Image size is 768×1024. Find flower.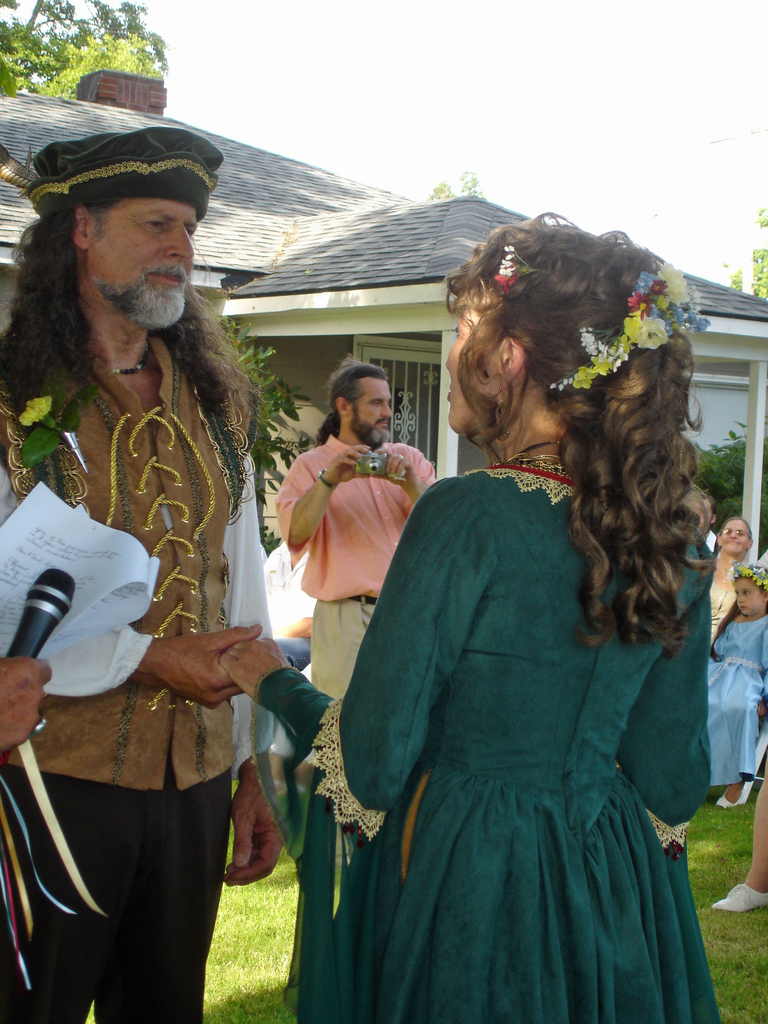
486/236/528/309.
